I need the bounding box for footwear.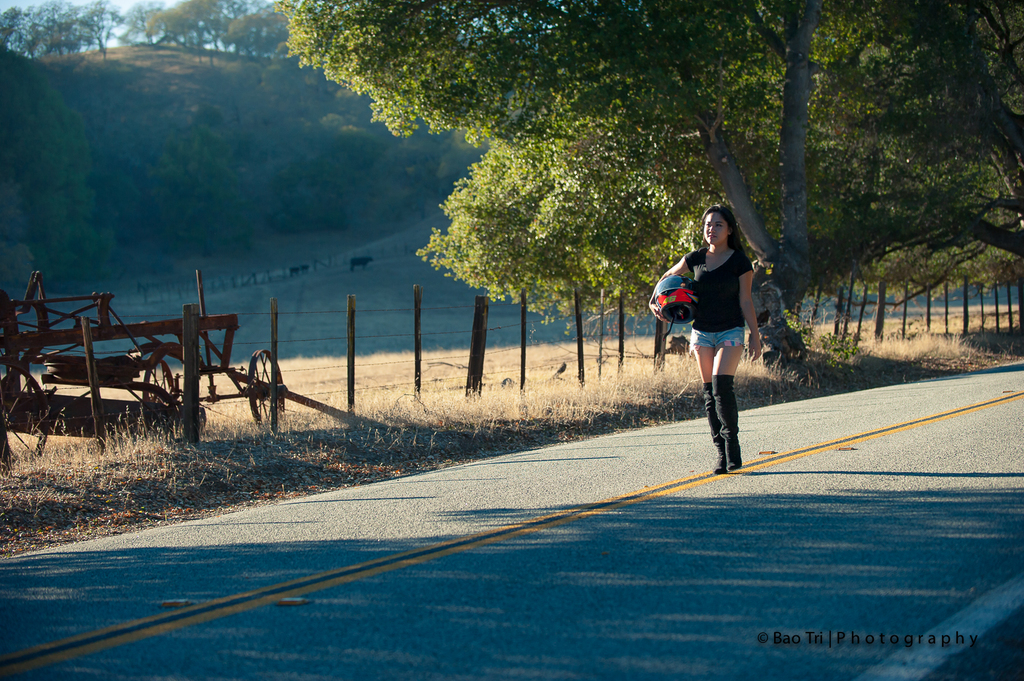
Here it is: <box>720,426,740,470</box>.
